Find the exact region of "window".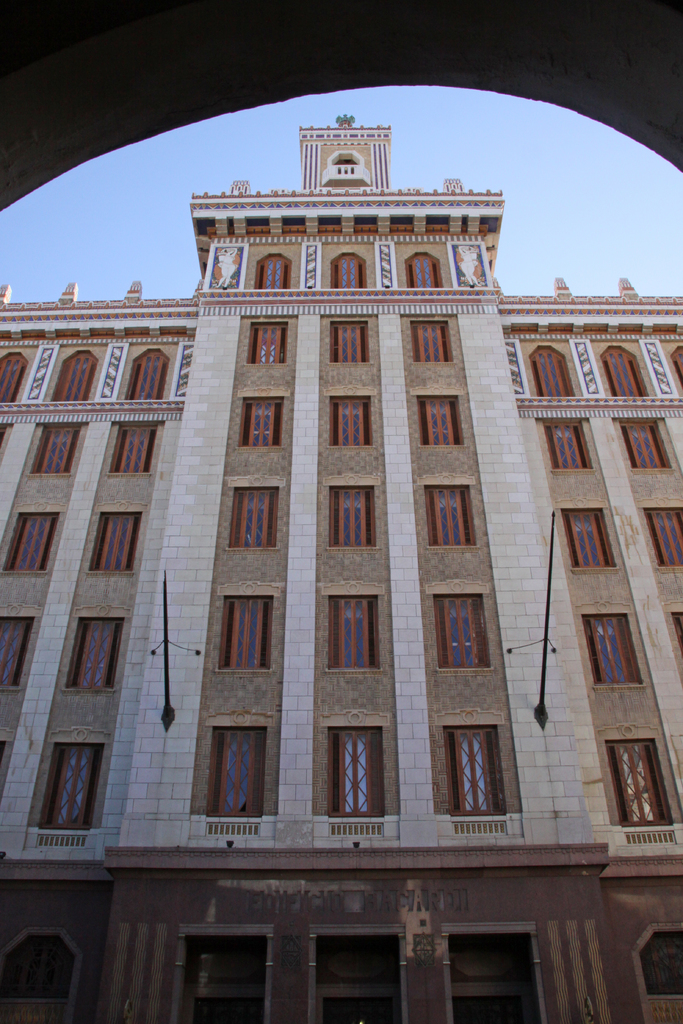
Exact region: box(450, 710, 508, 828).
